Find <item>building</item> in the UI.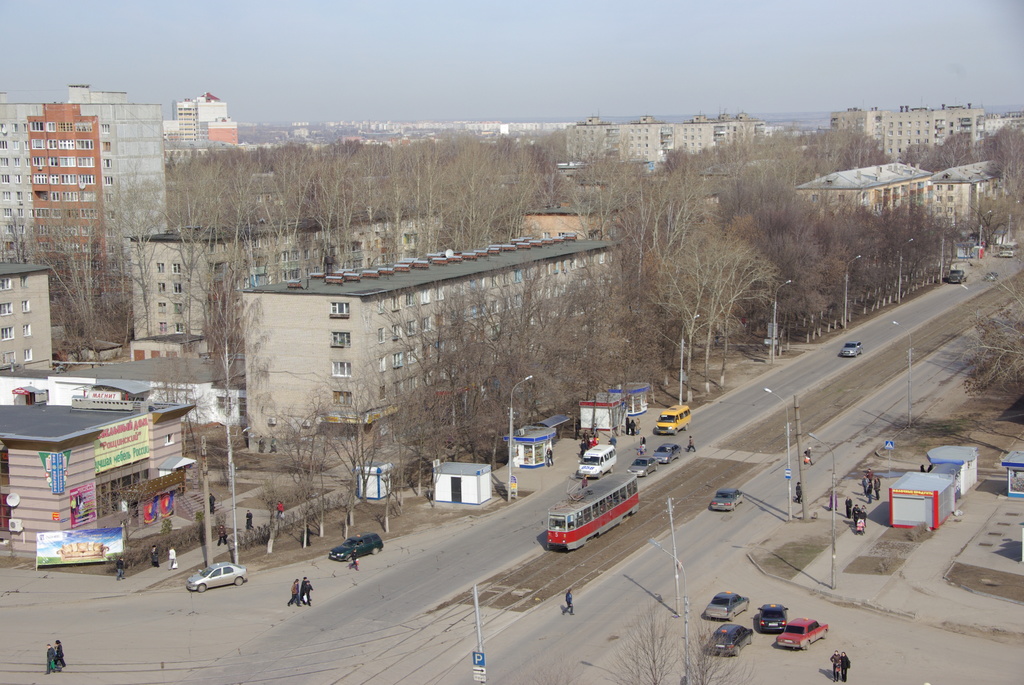
UI element at pyautogui.locateOnScreen(504, 190, 732, 258).
